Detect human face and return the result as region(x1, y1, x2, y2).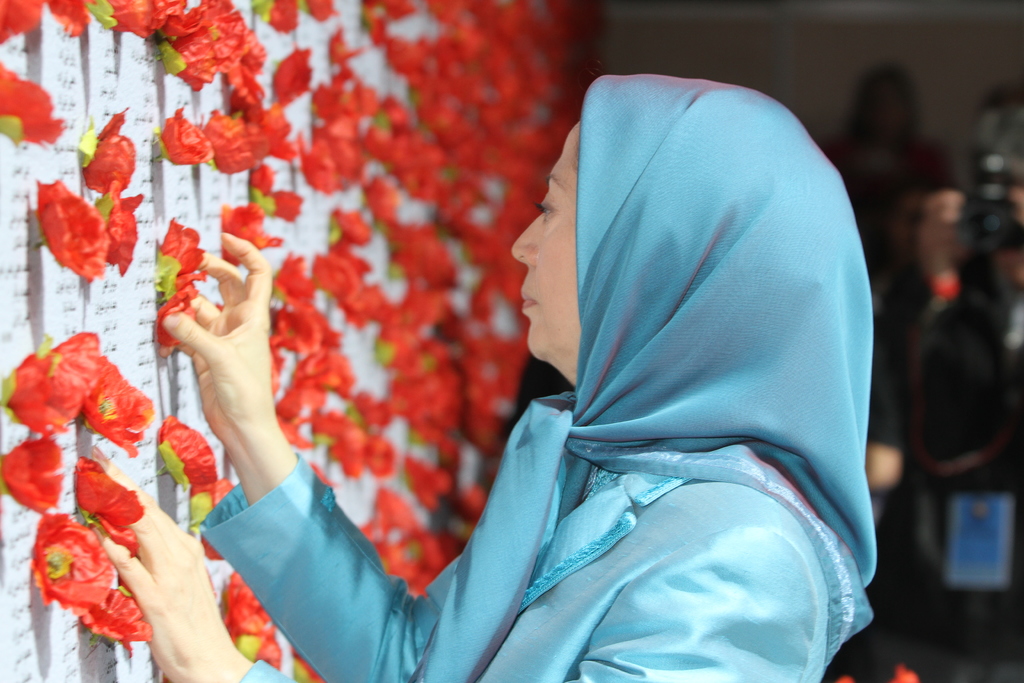
region(509, 122, 580, 366).
